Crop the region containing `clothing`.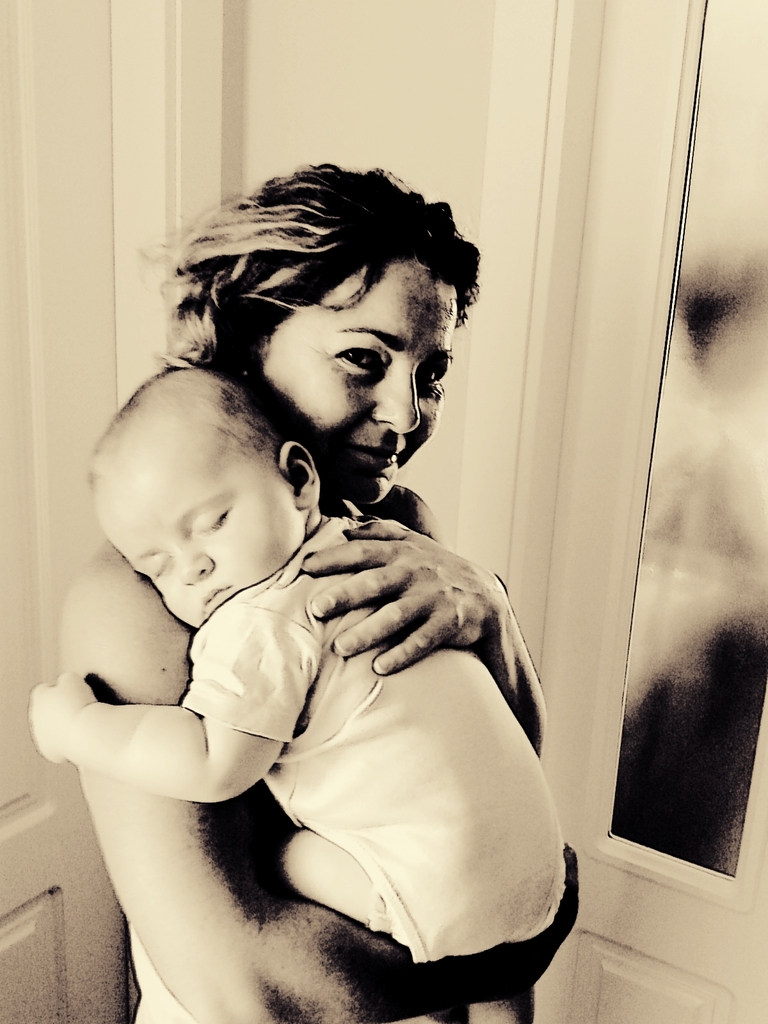
Crop region: box=[182, 518, 554, 962].
